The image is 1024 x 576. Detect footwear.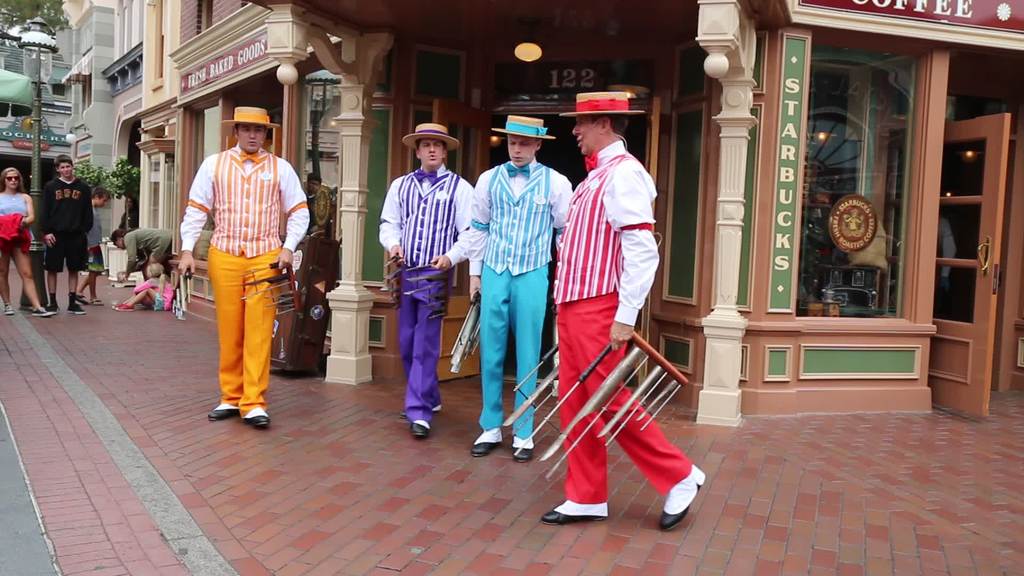
Detection: left=68, top=298, right=84, bottom=317.
